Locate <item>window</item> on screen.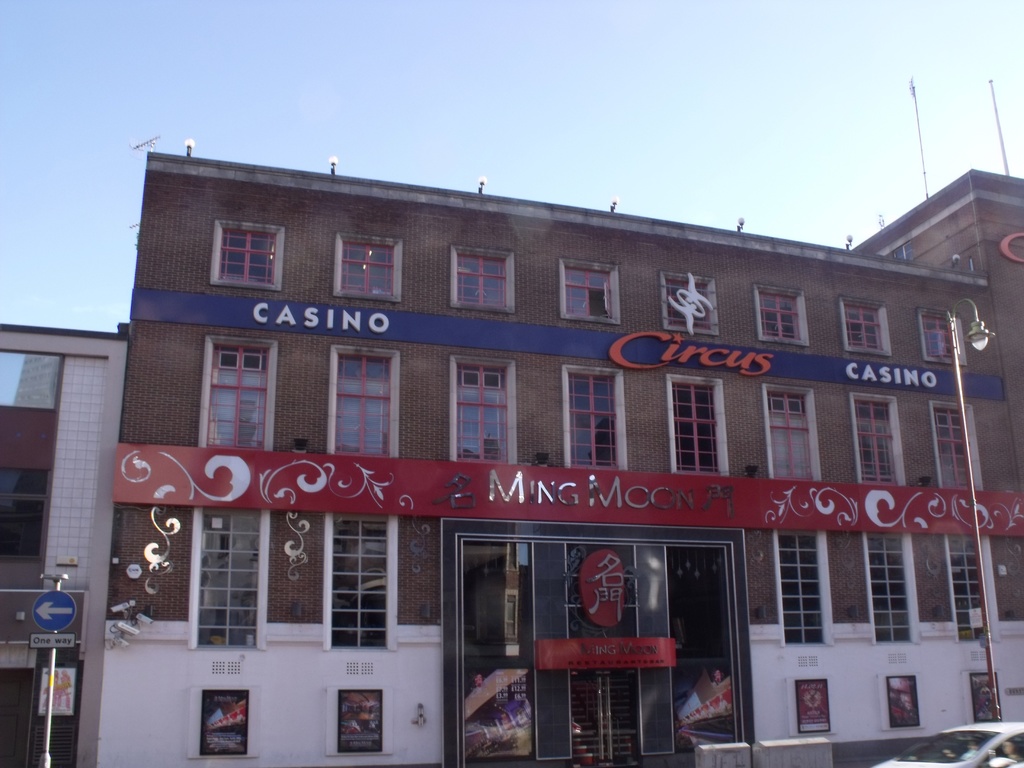
On screen at {"left": 918, "top": 309, "right": 966, "bottom": 362}.
